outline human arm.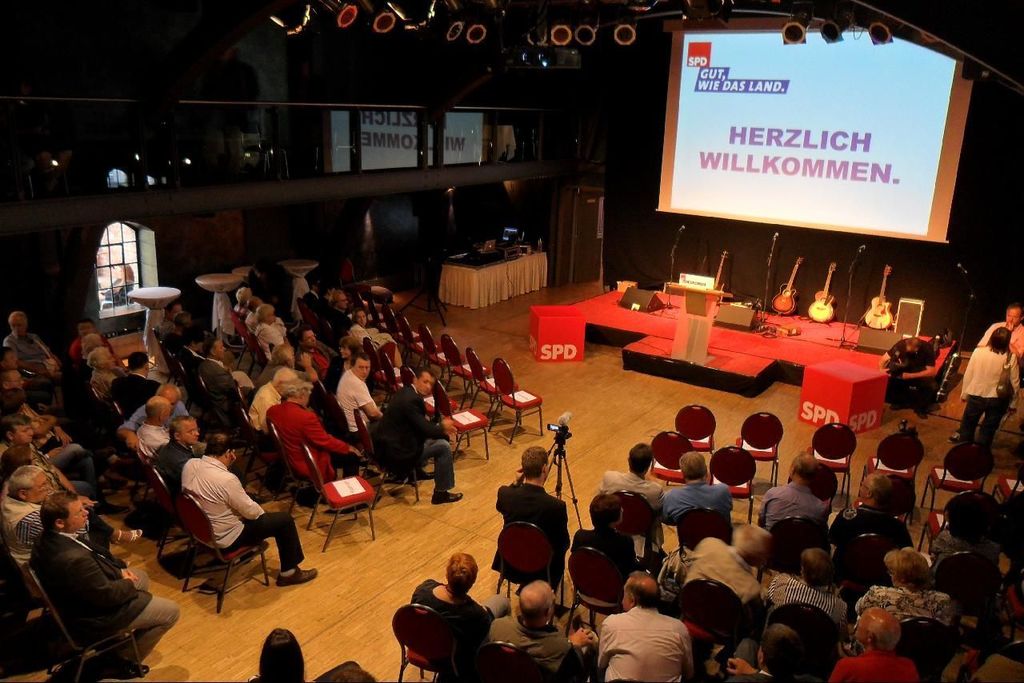
Outline: <region>426, 421, 440, 437</region>.
